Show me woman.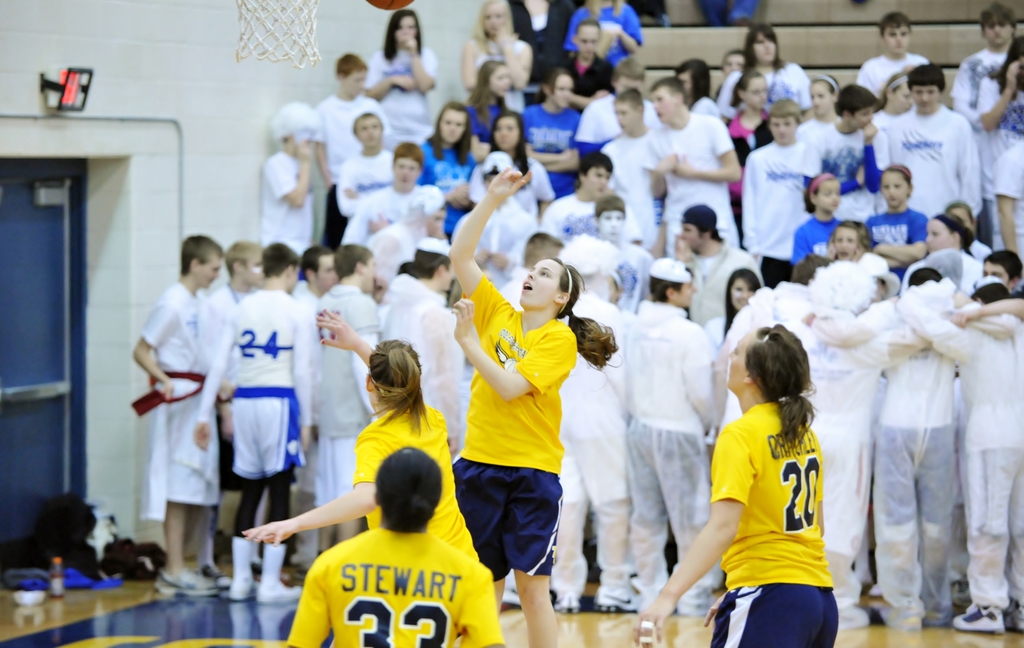
woman is here: left=539, top=42, right=582, bottom=203.
